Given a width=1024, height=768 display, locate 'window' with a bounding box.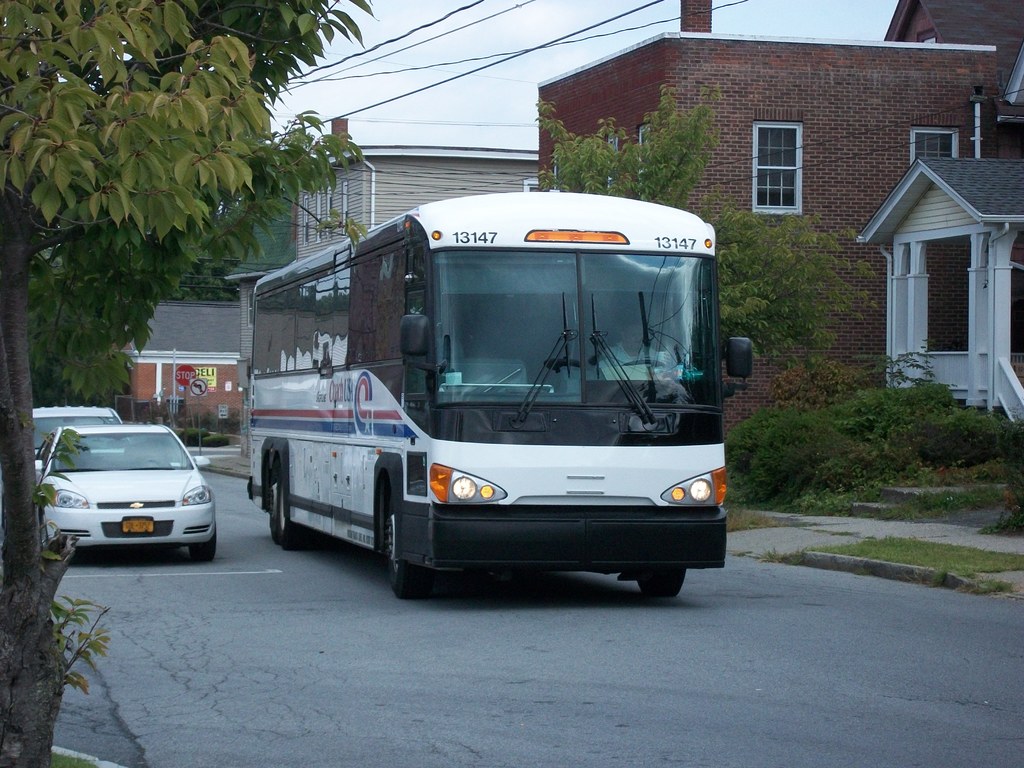
Located: rect(903, 125, 965, 166).
